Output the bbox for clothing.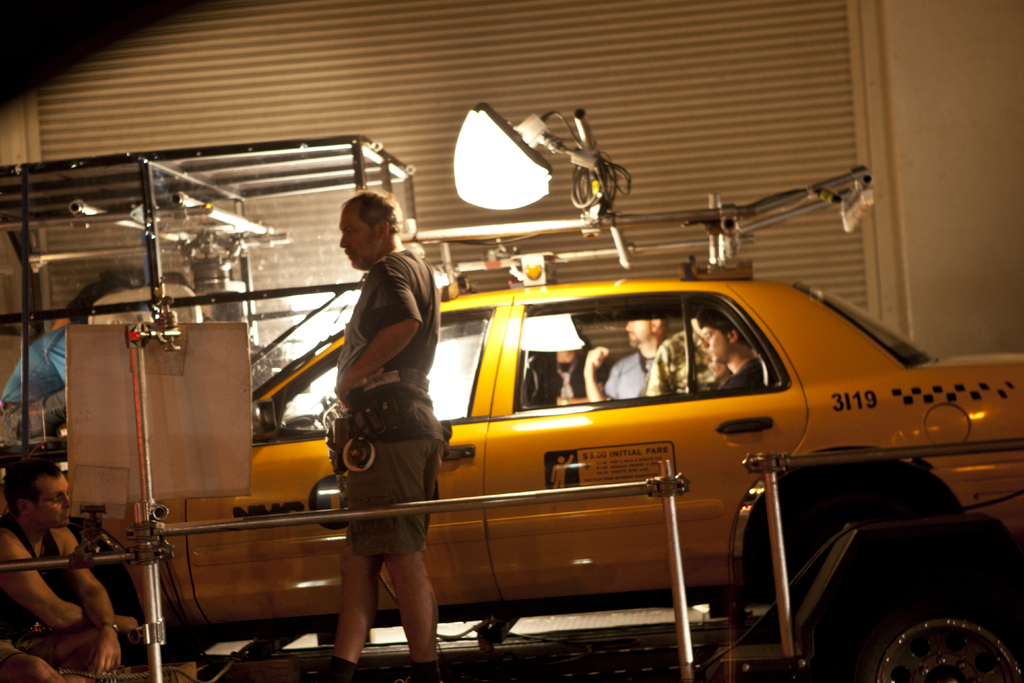
bbox=[630, 325, 718, 399].
